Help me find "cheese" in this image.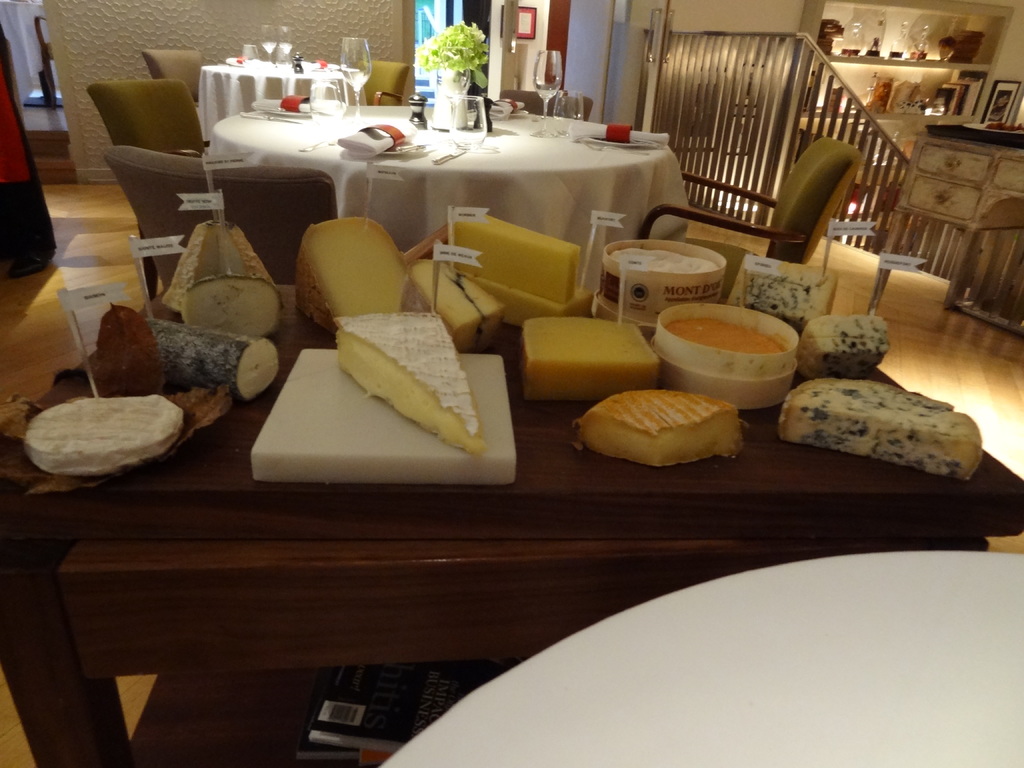
Found it: bbox=[573, 387, 750, 464].
